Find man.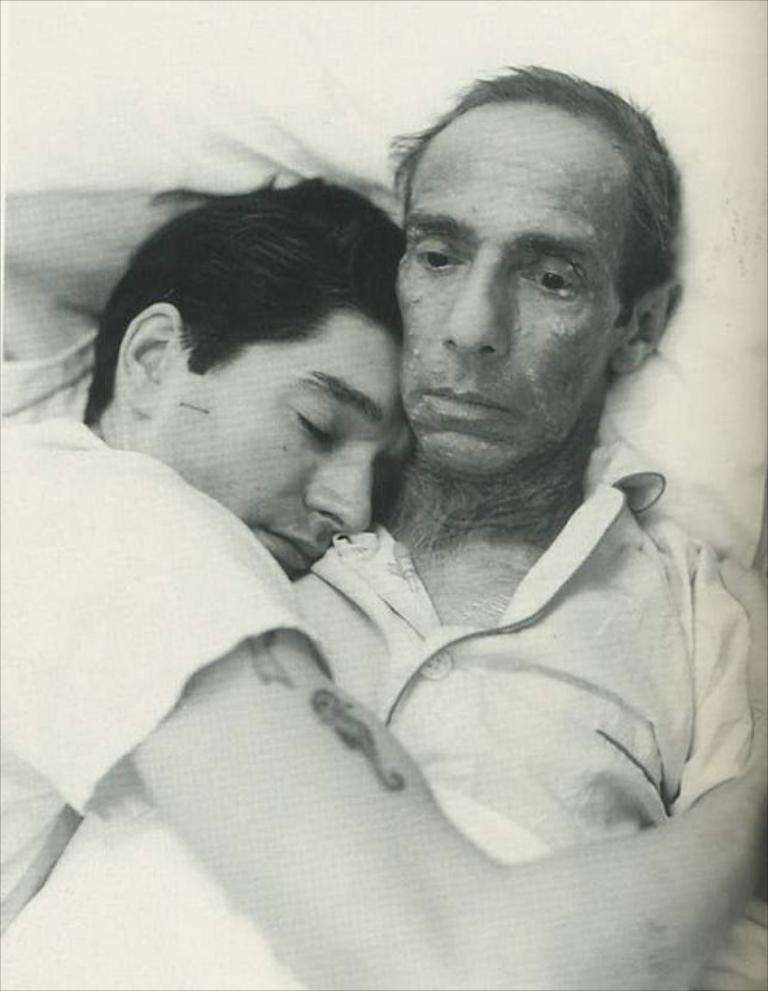
crop(0, 181, 766, 989).
